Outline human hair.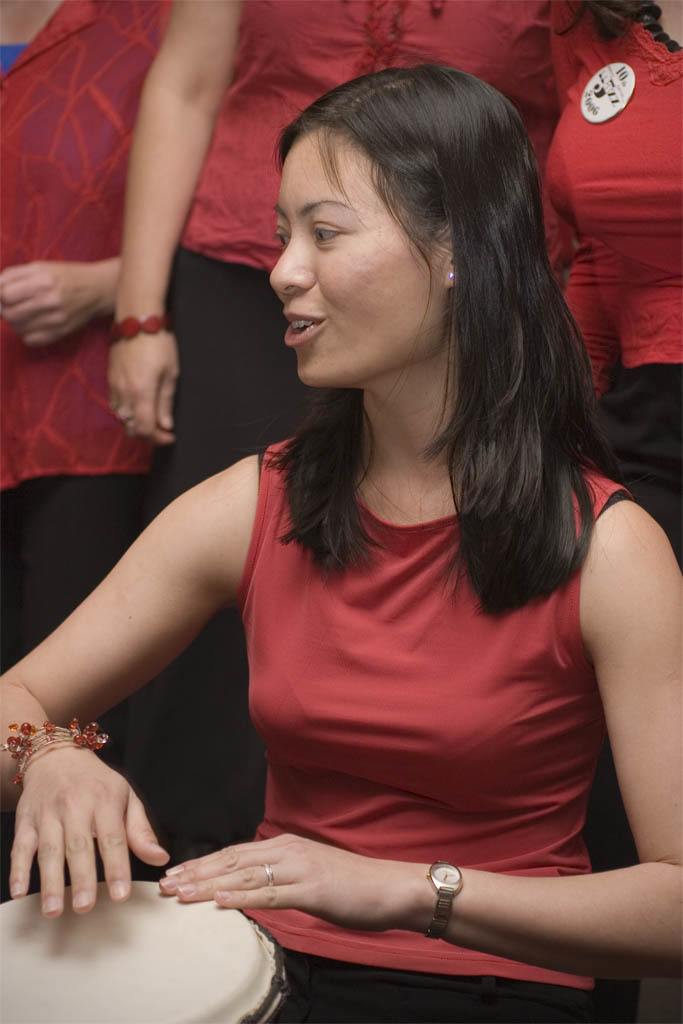
Outline: 236, 49, 579, 547.
